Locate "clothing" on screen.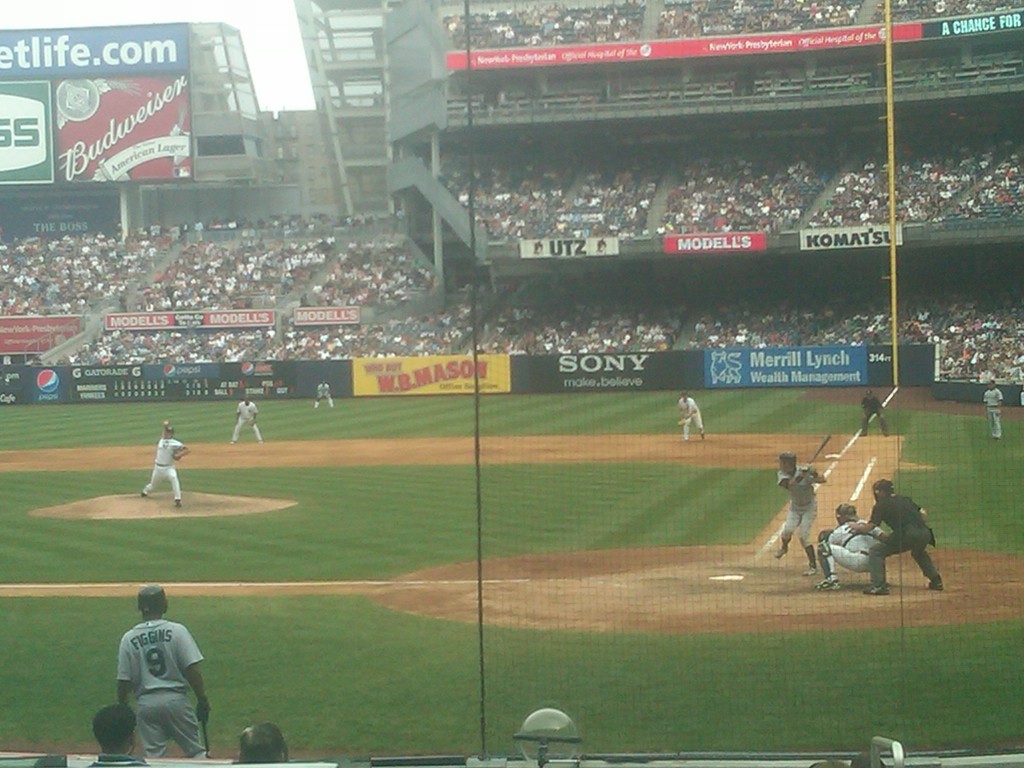
On screen at detection(680, 397, 708, 438).
